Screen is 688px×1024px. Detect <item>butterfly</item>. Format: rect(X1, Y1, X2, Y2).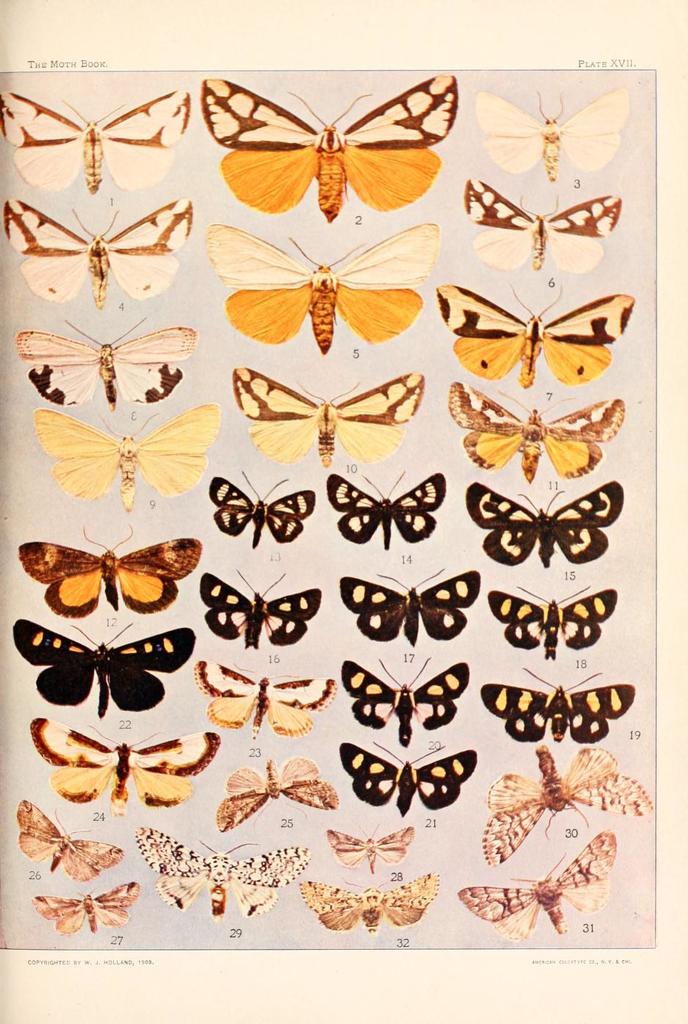
rect(1, 83, 185, 195).
